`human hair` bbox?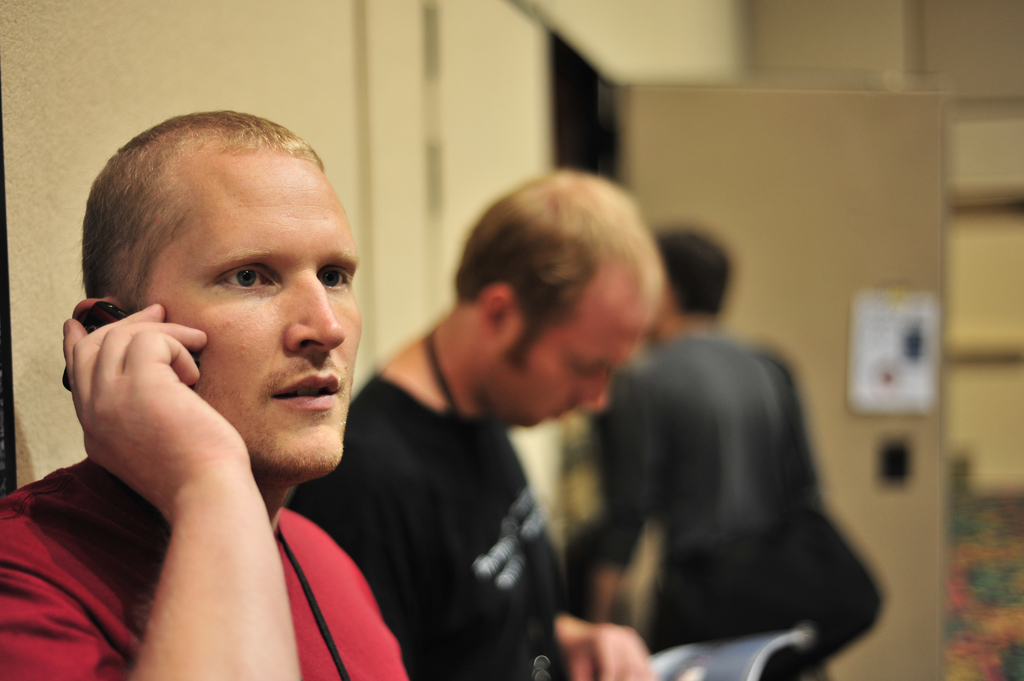
left=433, top=173, right=670, bottom=389
